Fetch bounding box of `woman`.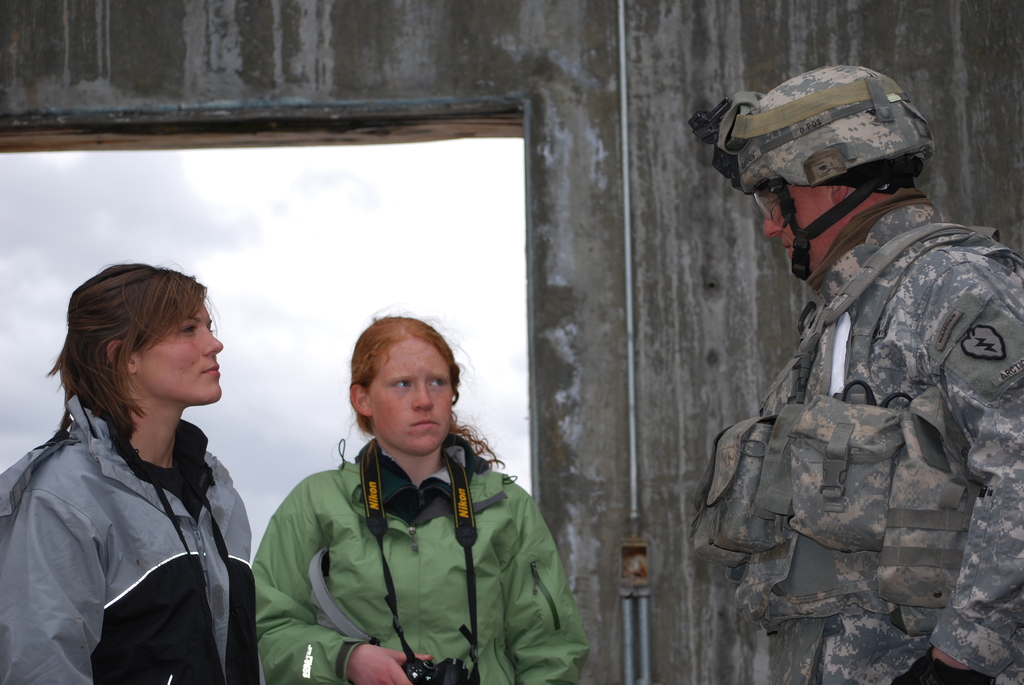
Bbox: <box>253,316,589,684</box>.
